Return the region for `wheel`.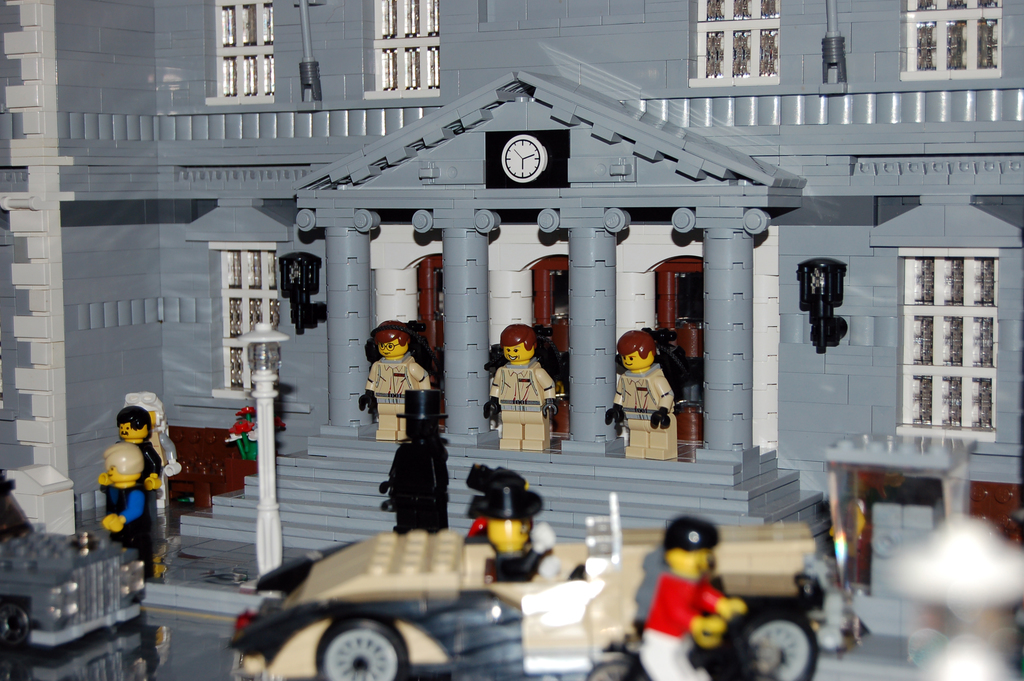
{"left": 318, "top": 621, "right": 410, "bottom": 680}.
